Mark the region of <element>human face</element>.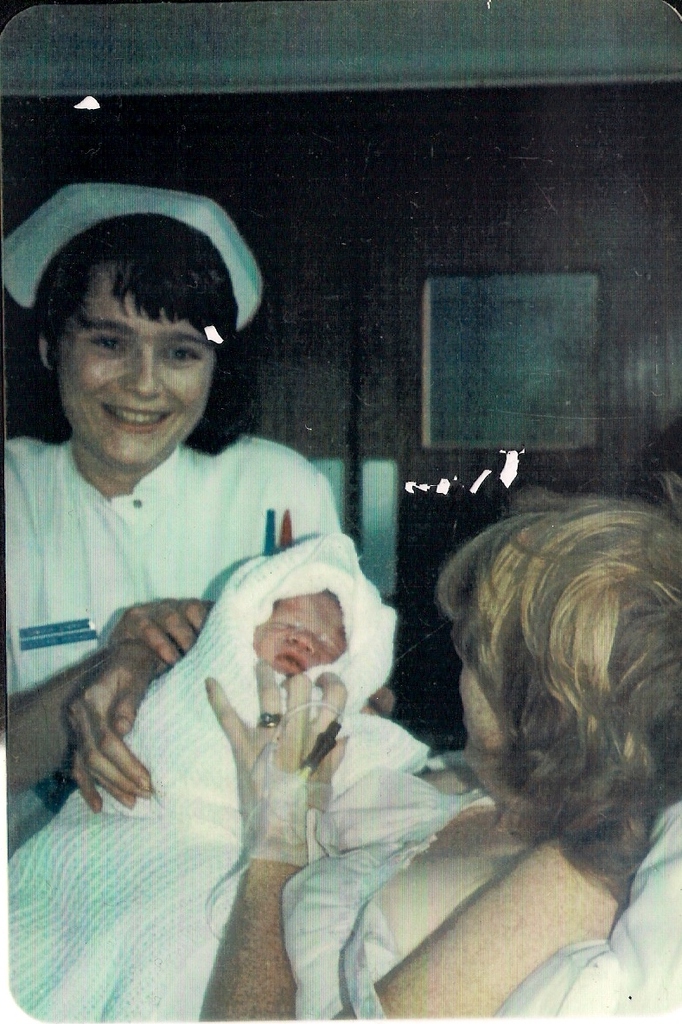
Region: [49, 261, 213, 482].
